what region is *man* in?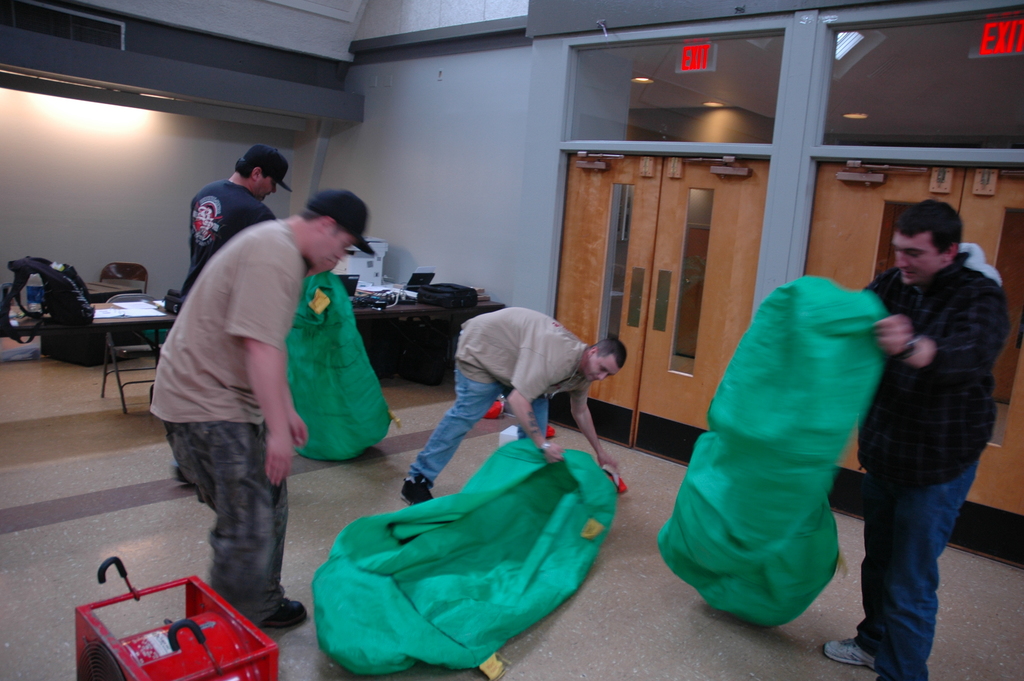
pyautogui.locateOnScreen(152, 190, 380, 625).
